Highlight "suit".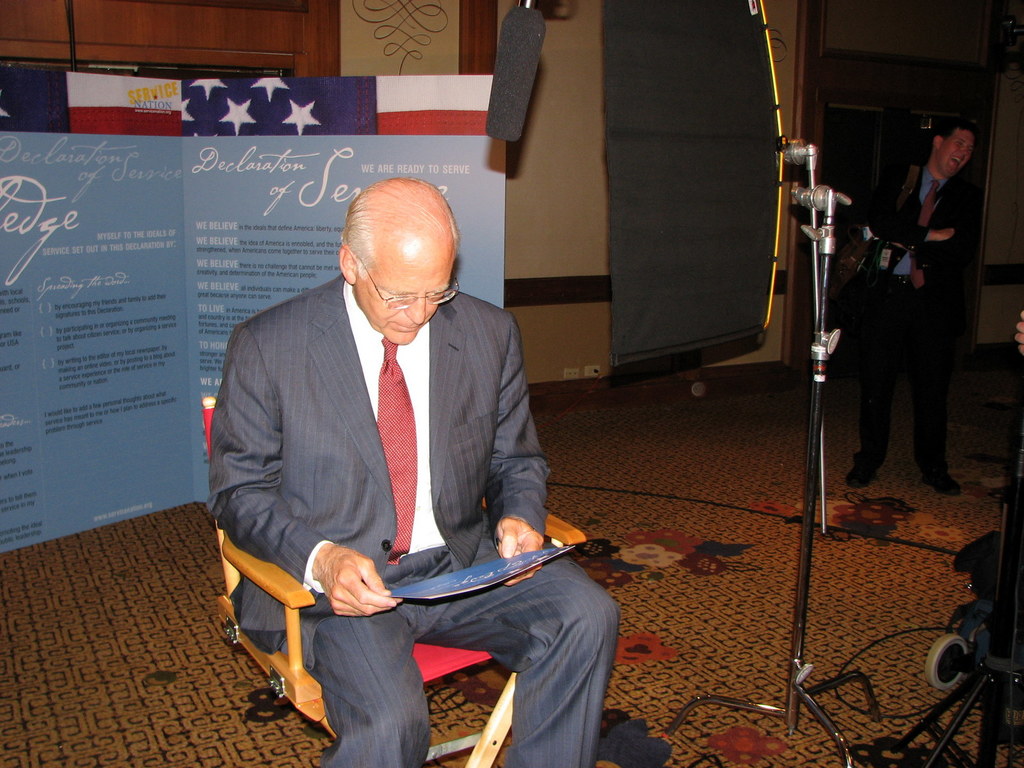
Highlighted region: l=852, t=164, r=977, b=468.
